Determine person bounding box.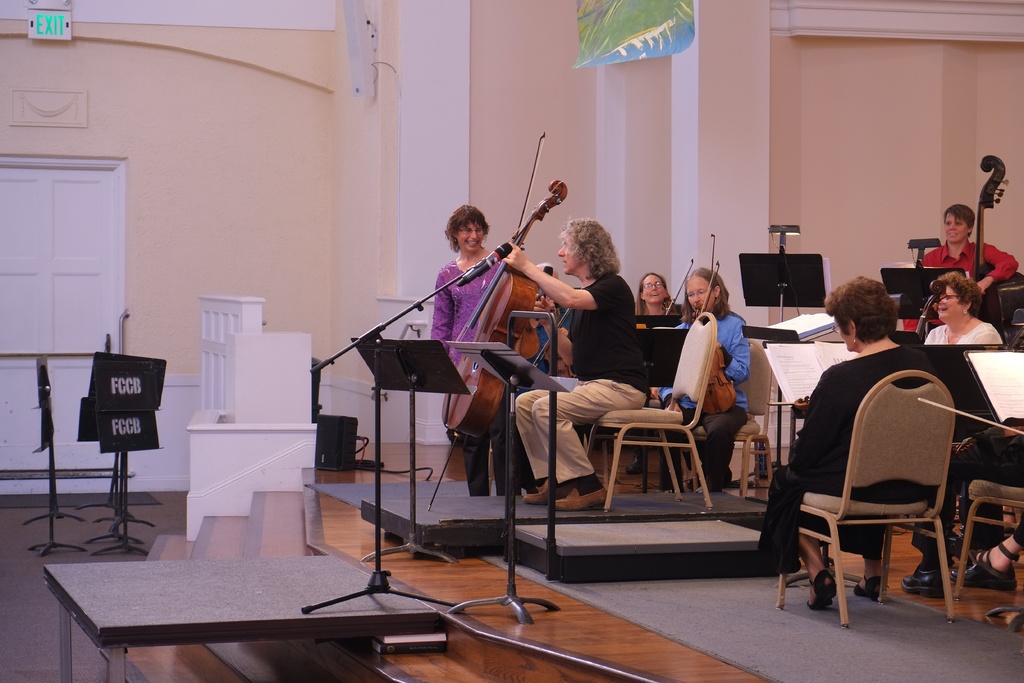
Determined: left=923, top=272, right=1007, bottom=349.
